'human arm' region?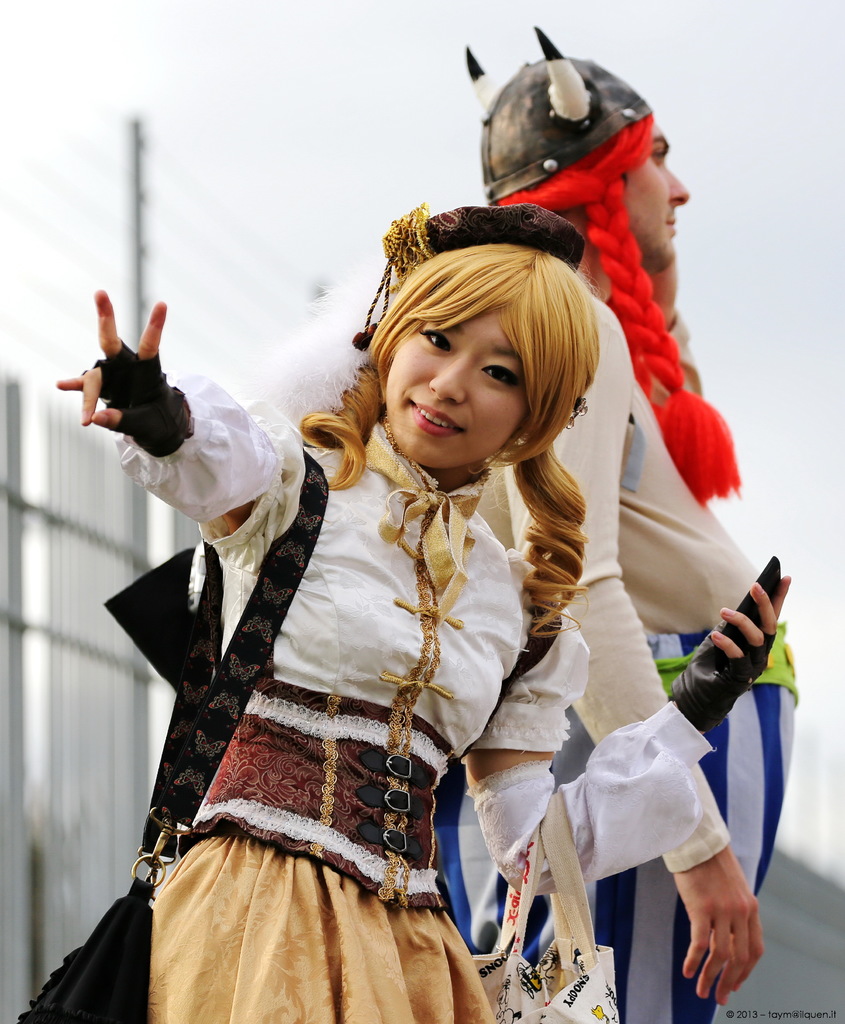
{"left": 458, "top": 550, "right": 791, "bottom": 903}
